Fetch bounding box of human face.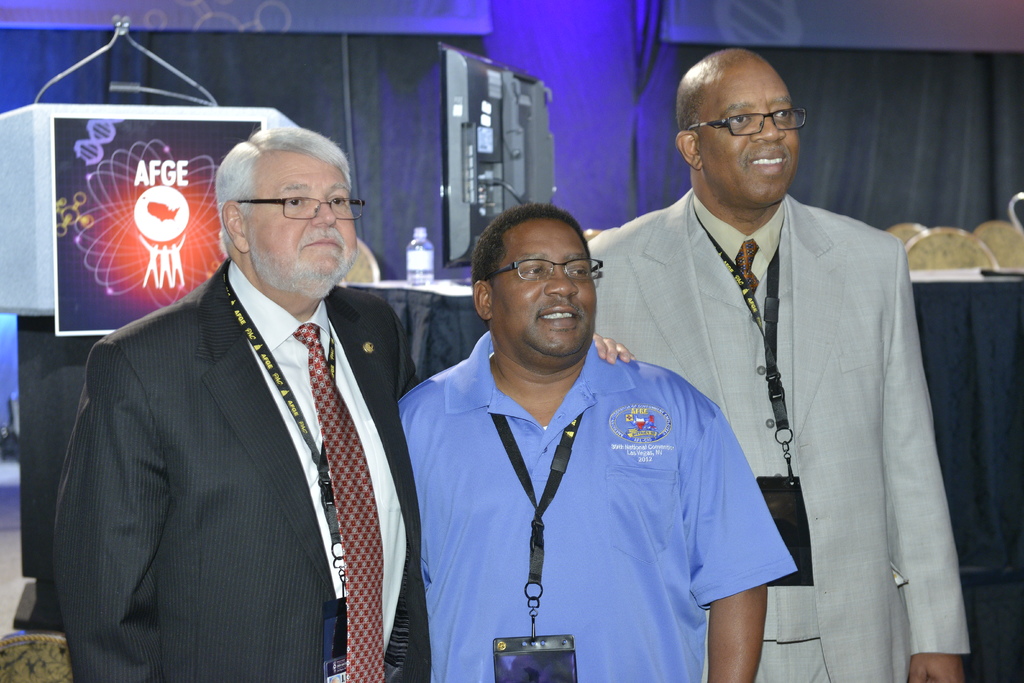
Bbox: 701, 53, 796, 210.
